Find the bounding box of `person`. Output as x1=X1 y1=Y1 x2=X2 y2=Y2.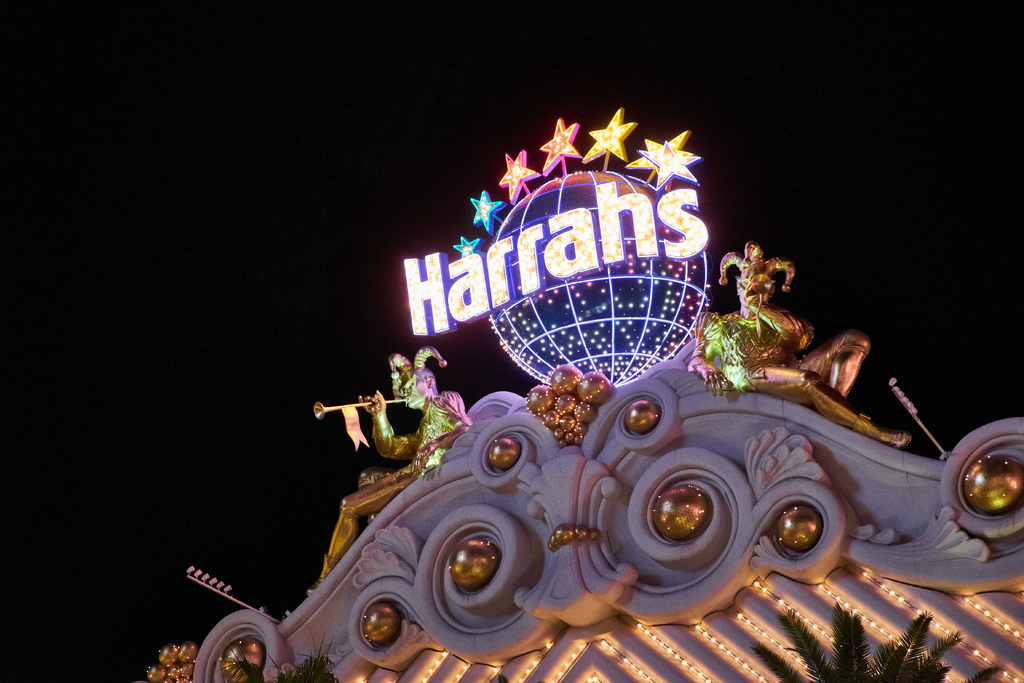
x1=690 y1=244 x2=909 y2=452.
